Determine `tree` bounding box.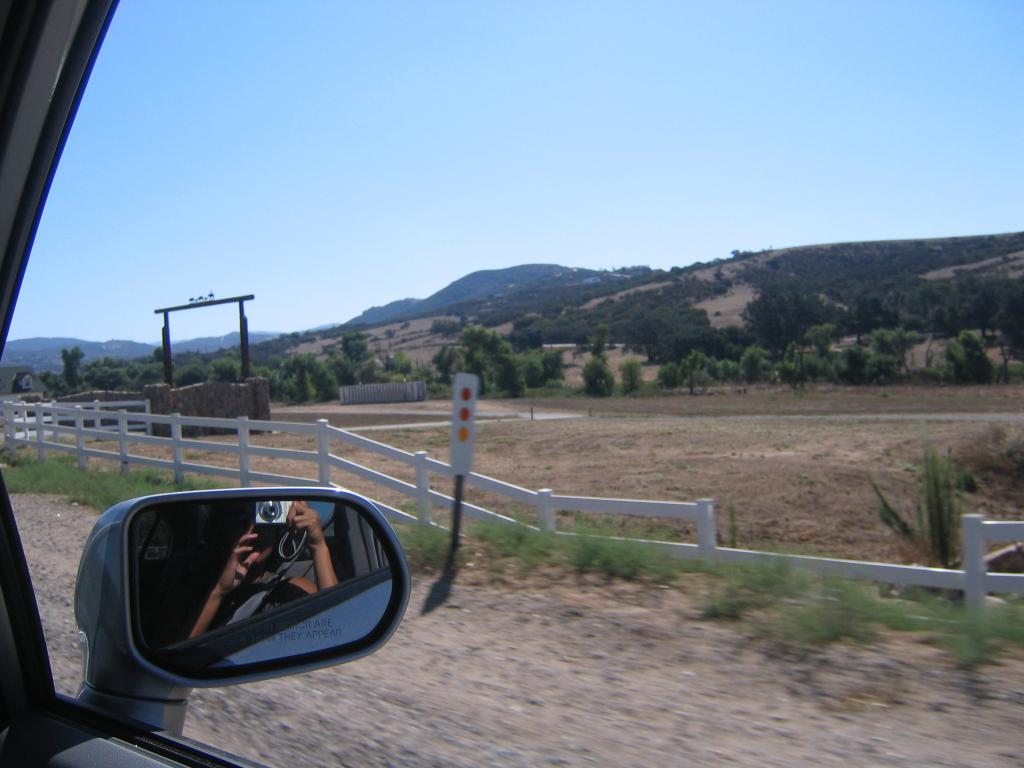
Determined: rect(578, 353, 616, 404).
